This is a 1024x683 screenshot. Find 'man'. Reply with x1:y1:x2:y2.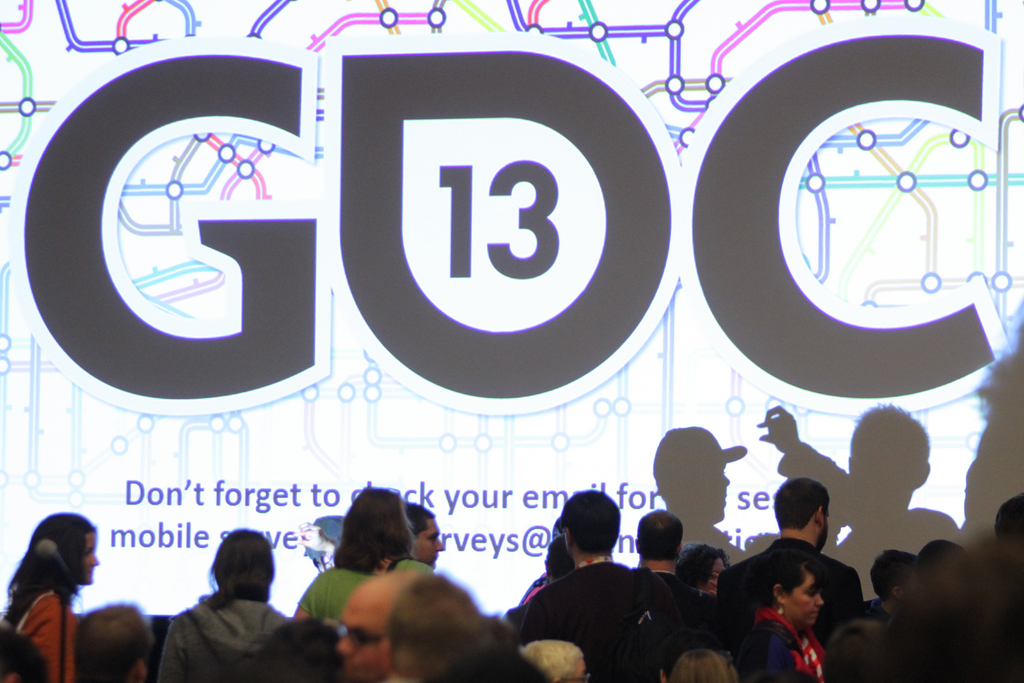
543:533:576:583.
